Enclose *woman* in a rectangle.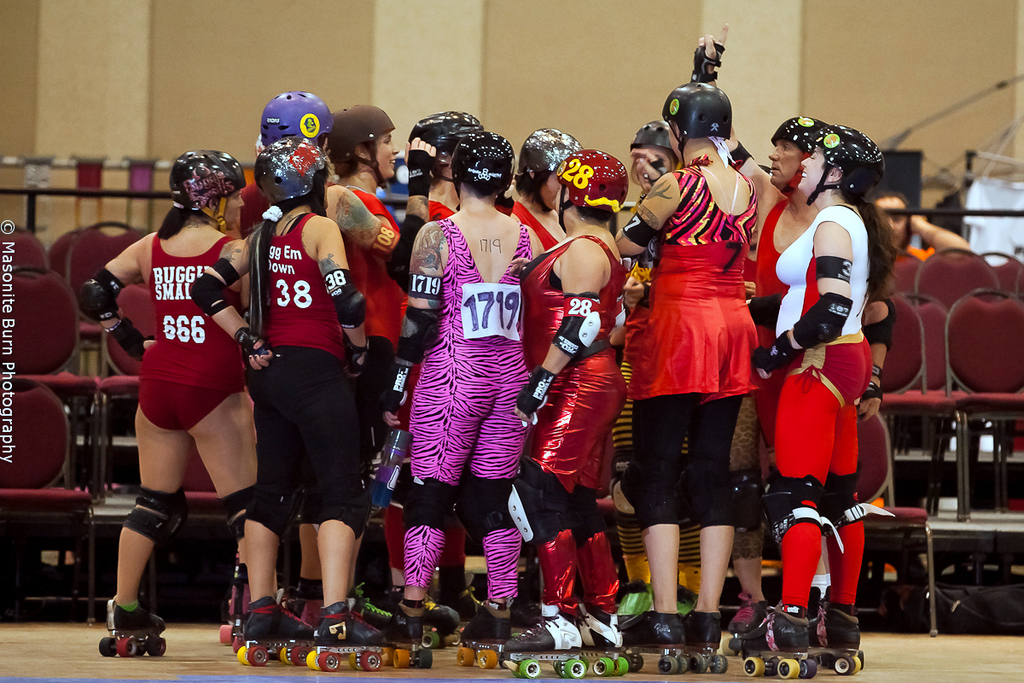
bbox=(622, 120, 711, 622).
